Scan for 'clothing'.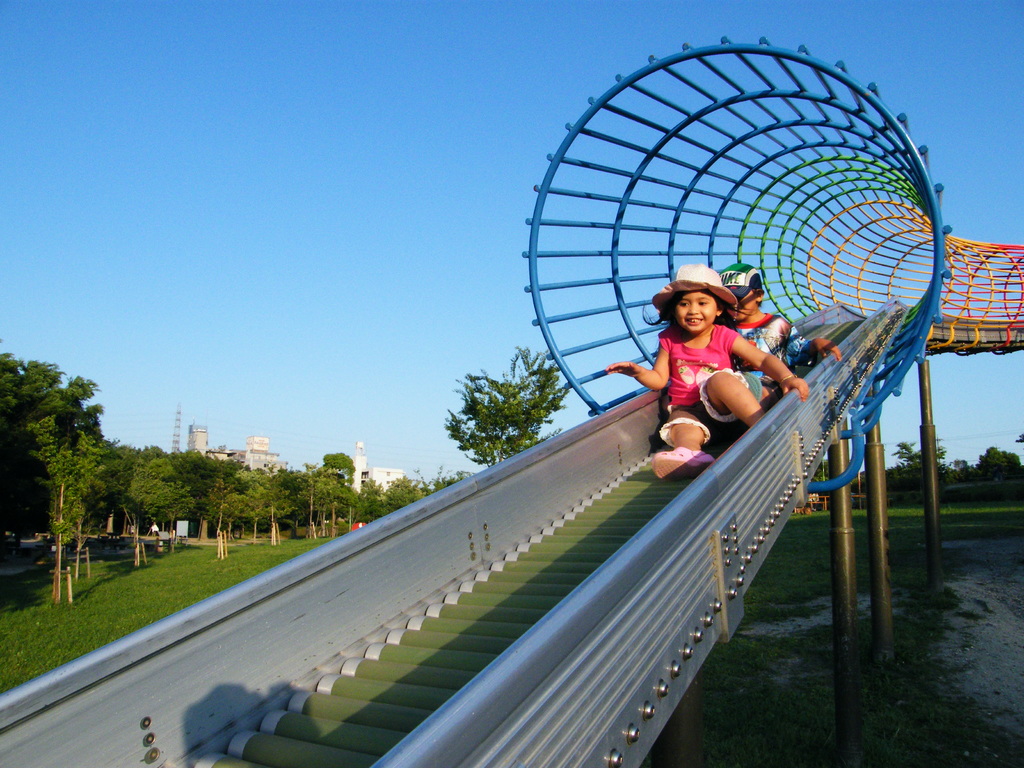
Scan result: [658,322,758,442].
